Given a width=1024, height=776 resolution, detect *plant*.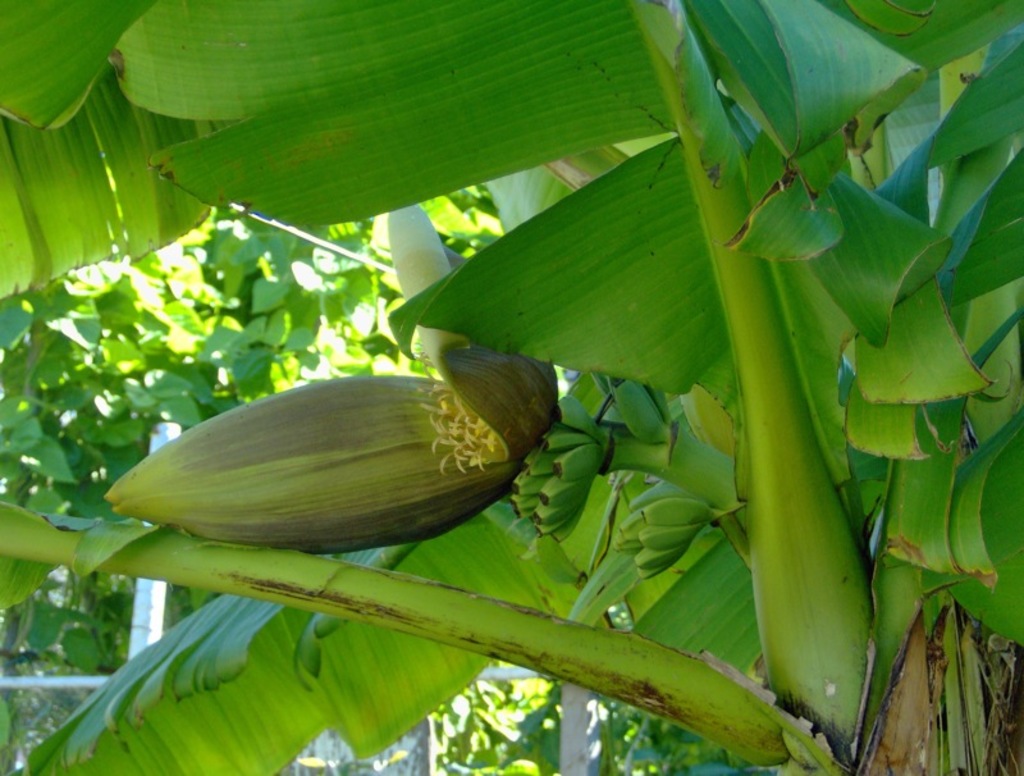
bbox=[0, 0, 1023, 775].
